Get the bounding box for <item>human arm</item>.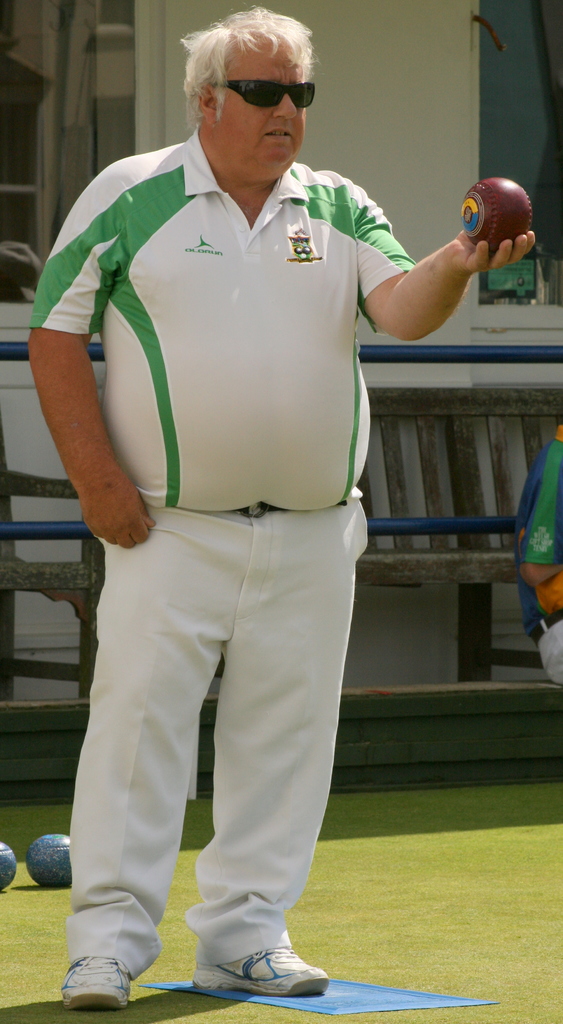
31, 159, 131, 556.
